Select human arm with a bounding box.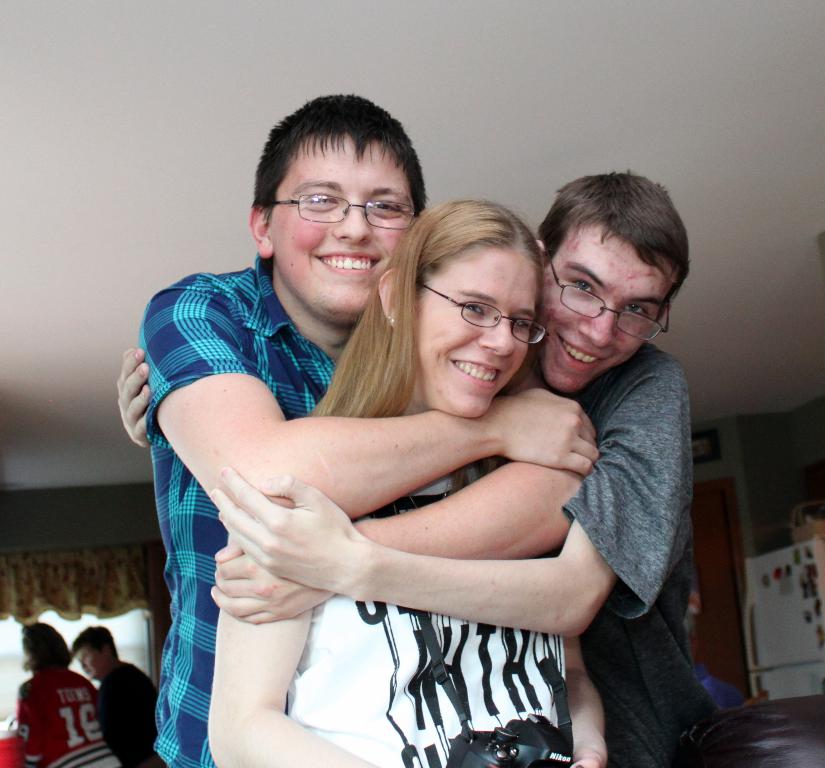
552,633,628,767.
